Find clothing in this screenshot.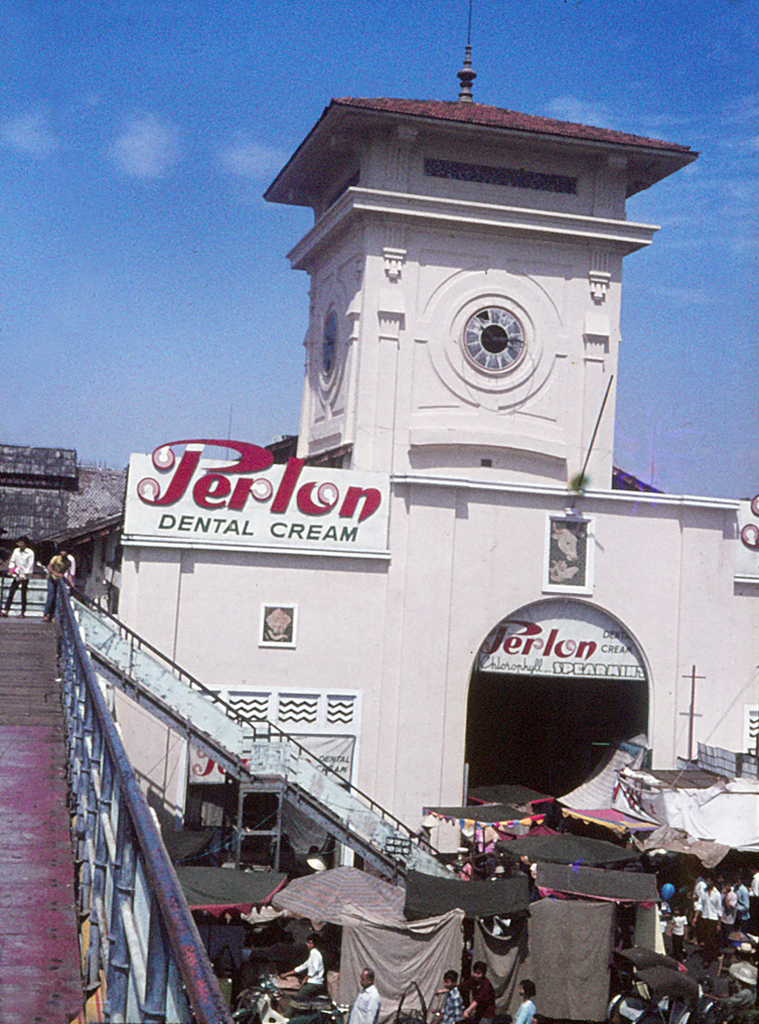
The bounding box for clothing is (737,880,751,926).
